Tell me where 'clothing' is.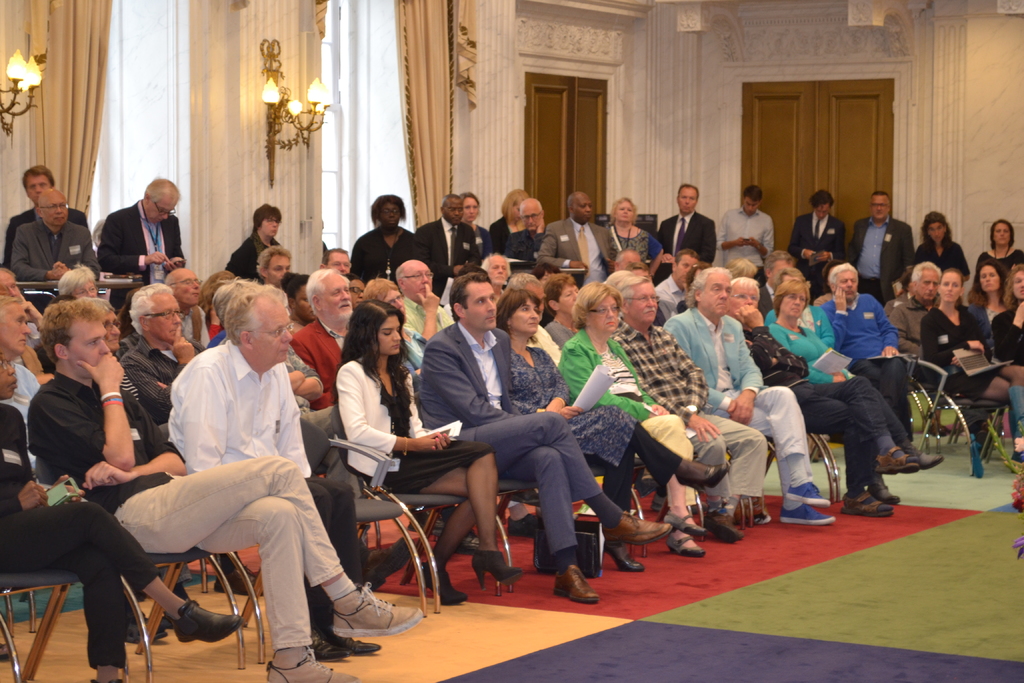
'clothing' is at 992/300/1023/366.
